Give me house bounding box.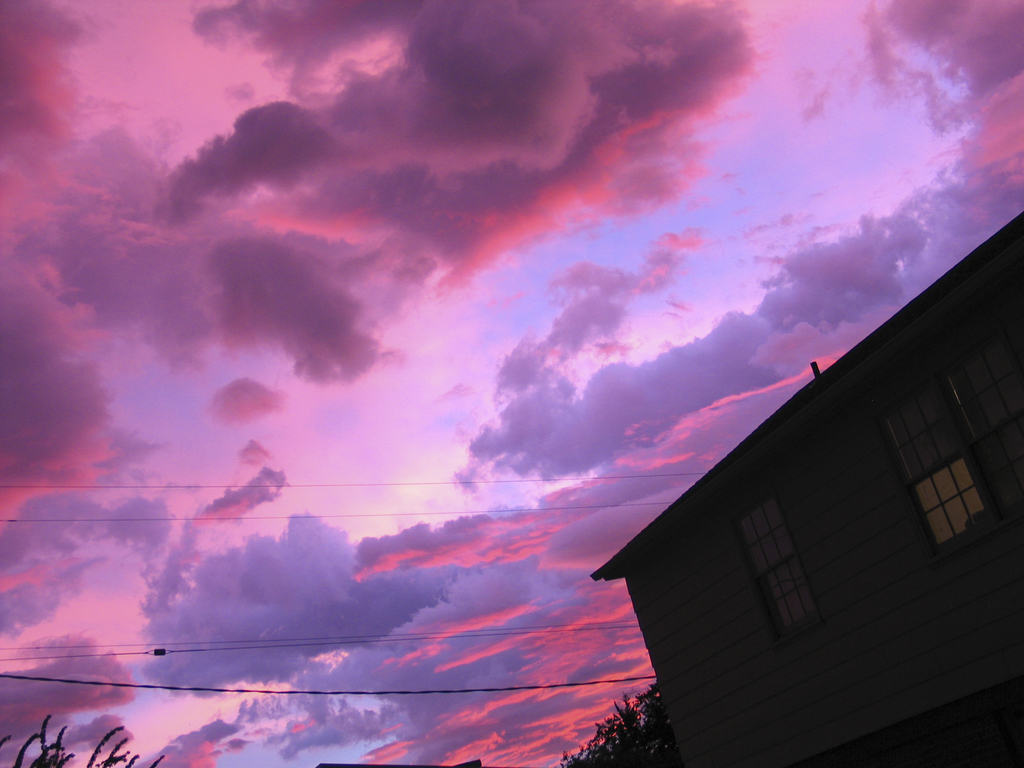
[582,213,1023,767].
